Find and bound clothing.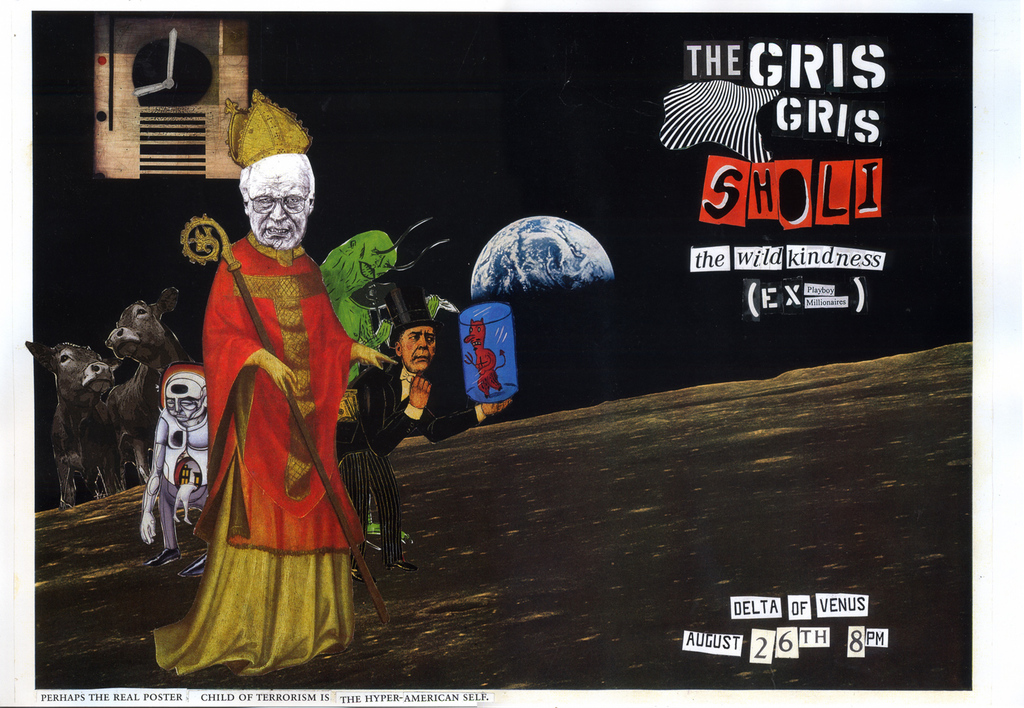
Bound: [x1=147, y1=186, x2=416, y2=595].
